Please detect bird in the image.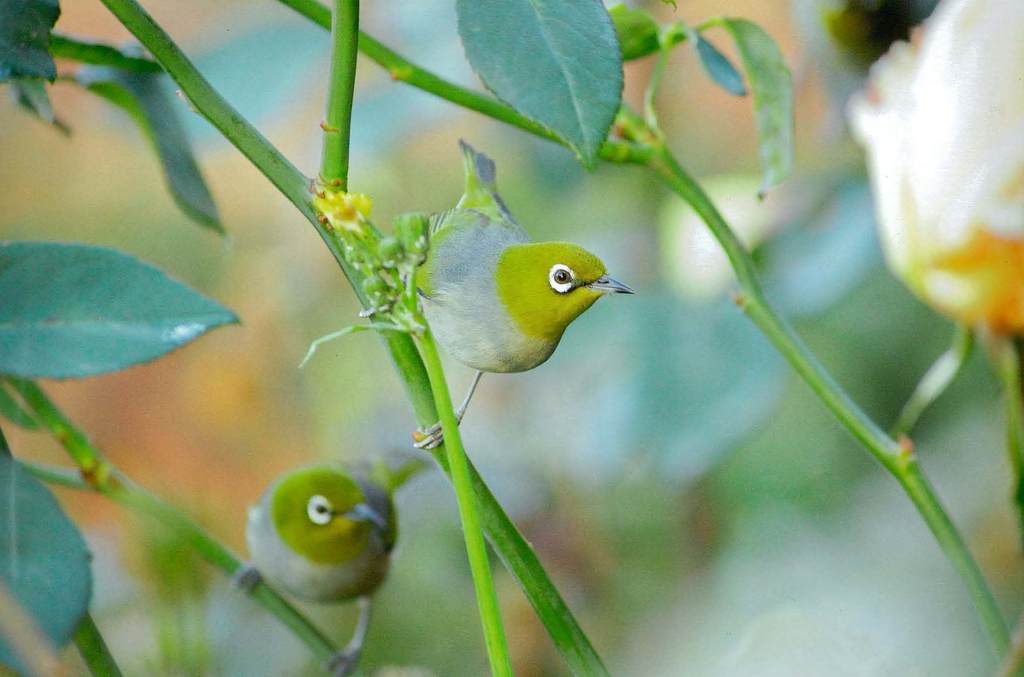
[left=356, top=129, right=635, bottom=455].
